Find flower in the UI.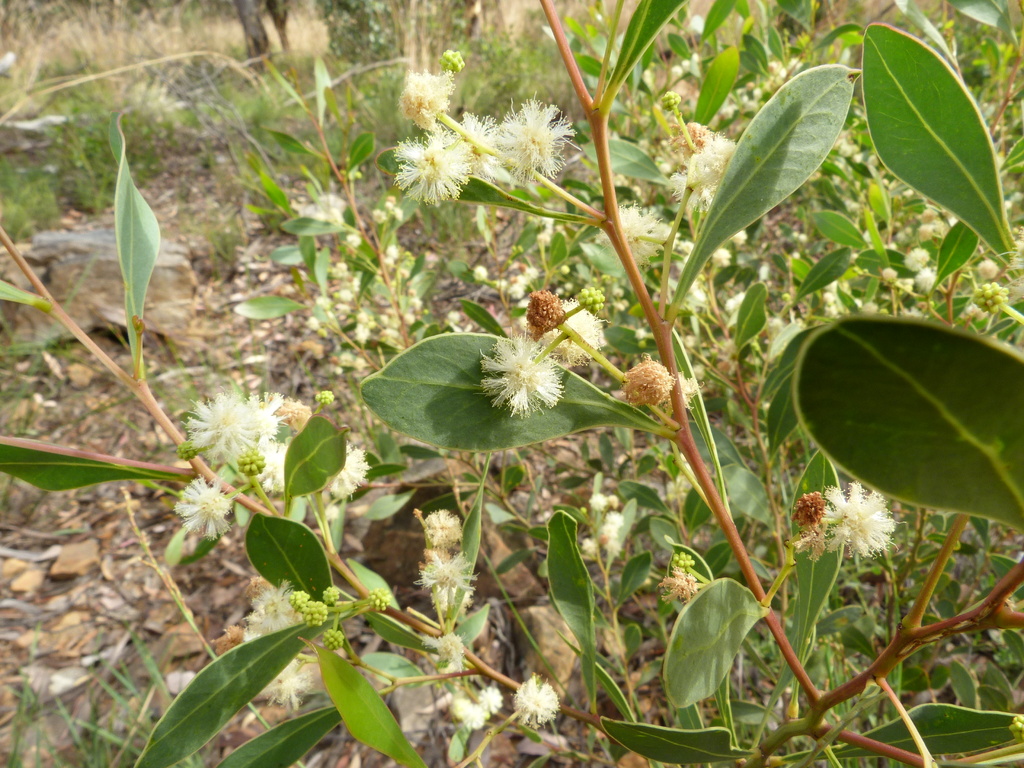
UI element at 598, 202, 682, 276.
